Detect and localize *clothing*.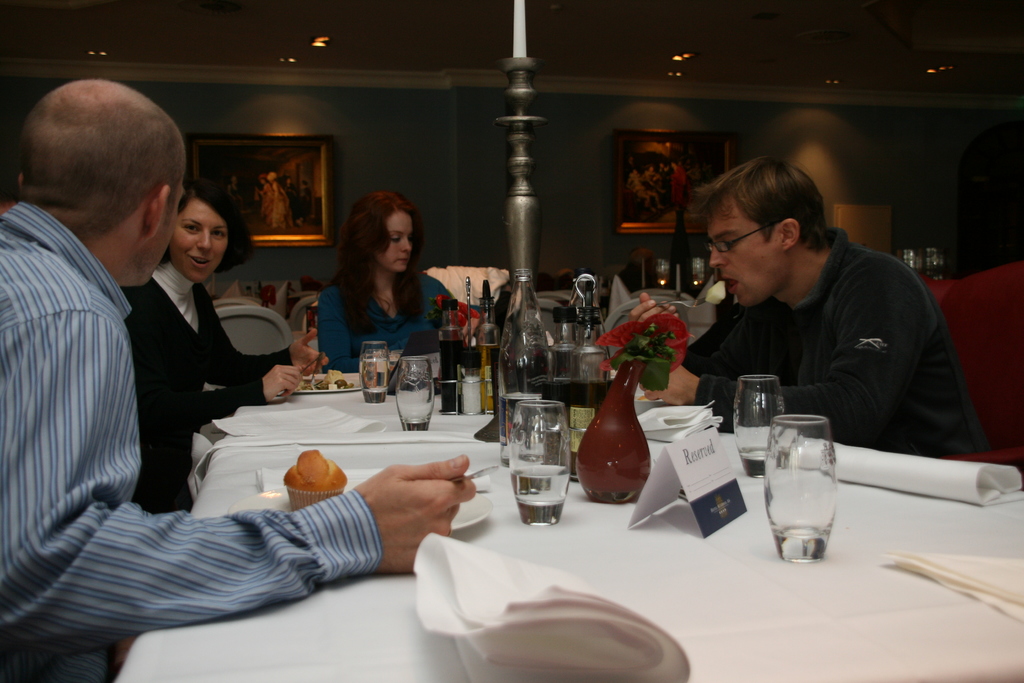
Localized at crop(0, 202, 382, 682).
